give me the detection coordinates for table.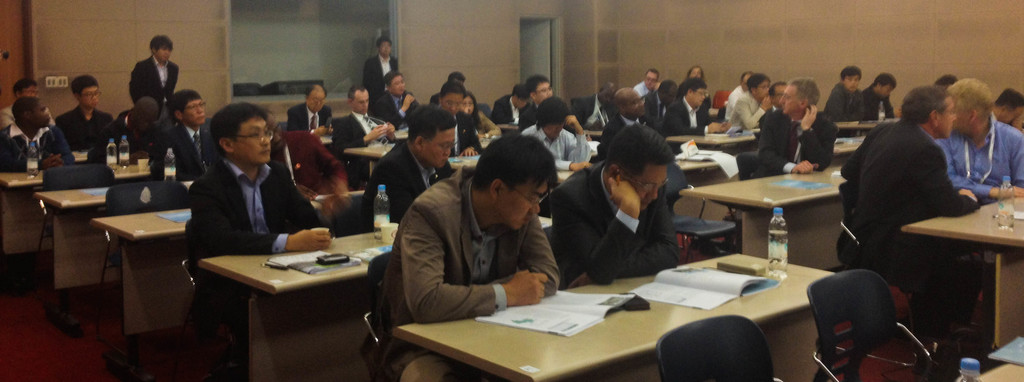
{"left": 840, "top": 104, "right": 913, "bottom": 162}.
